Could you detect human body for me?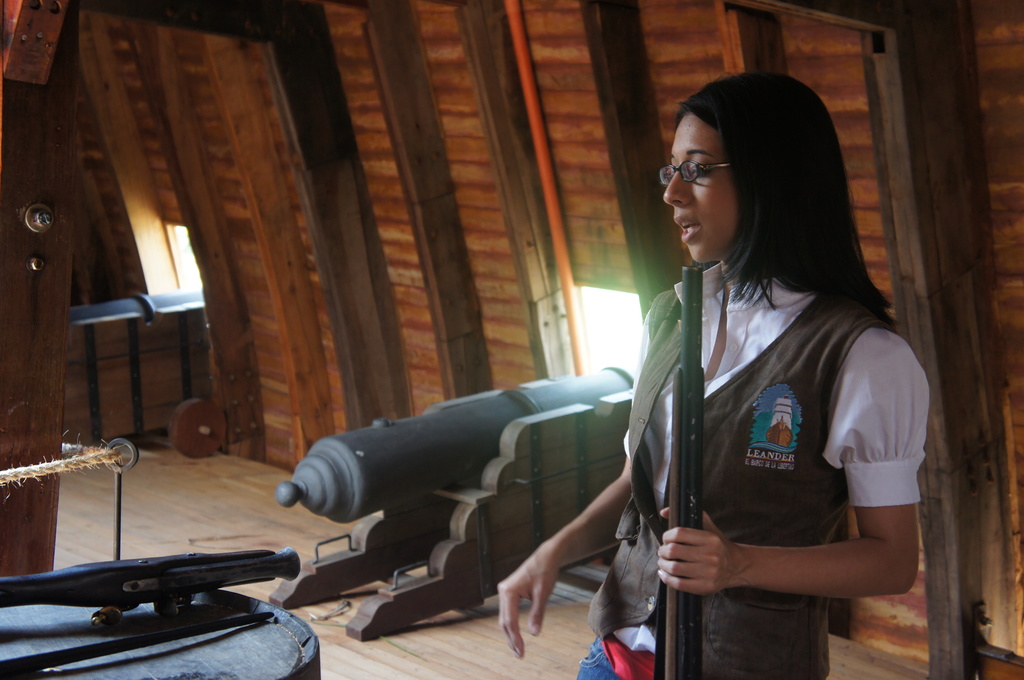
Detection result: bbox=[500, 72, 932, 679].
